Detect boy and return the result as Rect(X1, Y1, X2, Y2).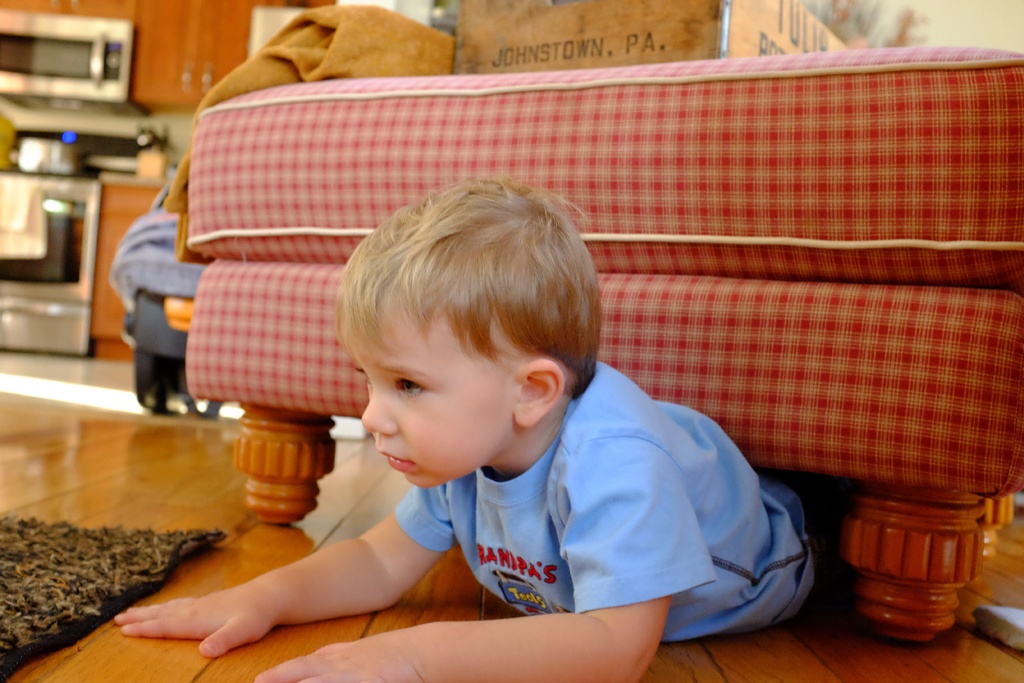
Rect(113, 170, 817, 682).
